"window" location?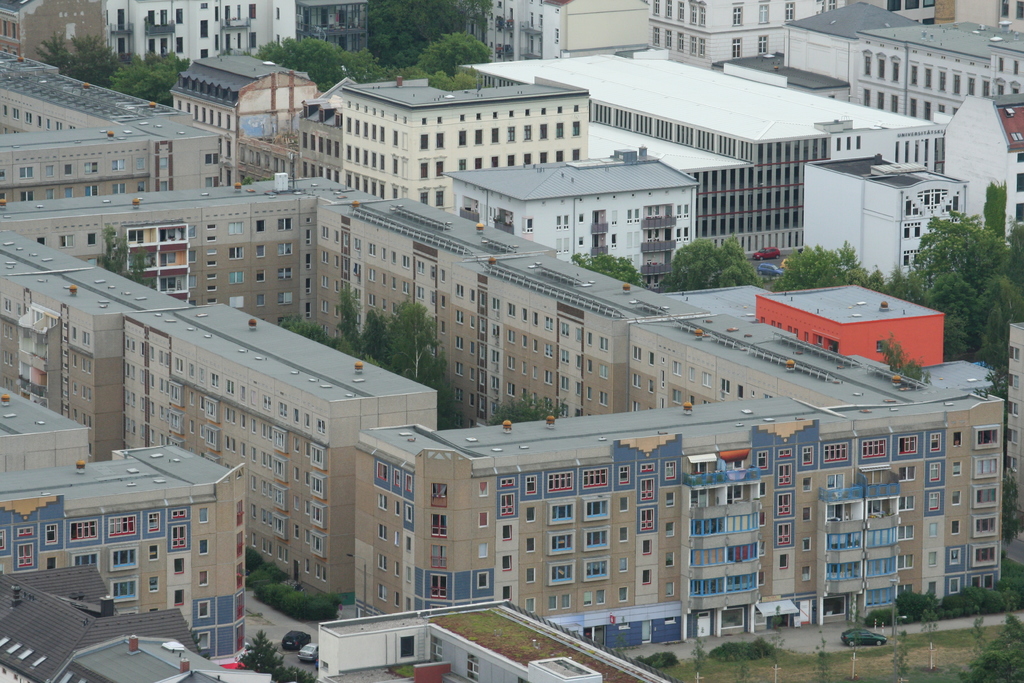
857, 136, 861, 148
